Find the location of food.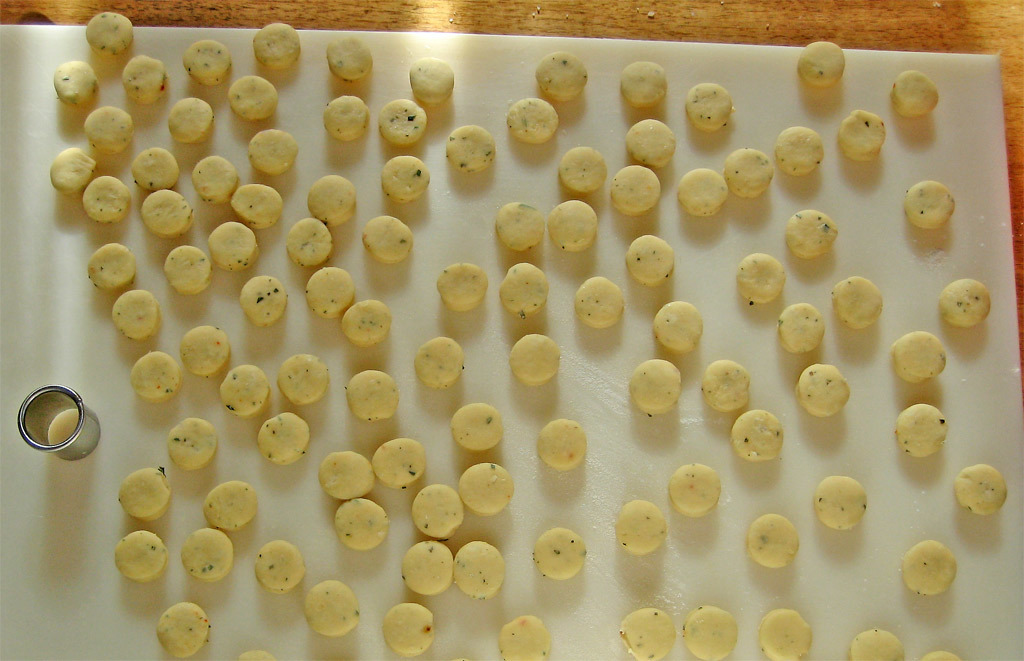
Location: left=279, top=354, right=331, bottom=412.
